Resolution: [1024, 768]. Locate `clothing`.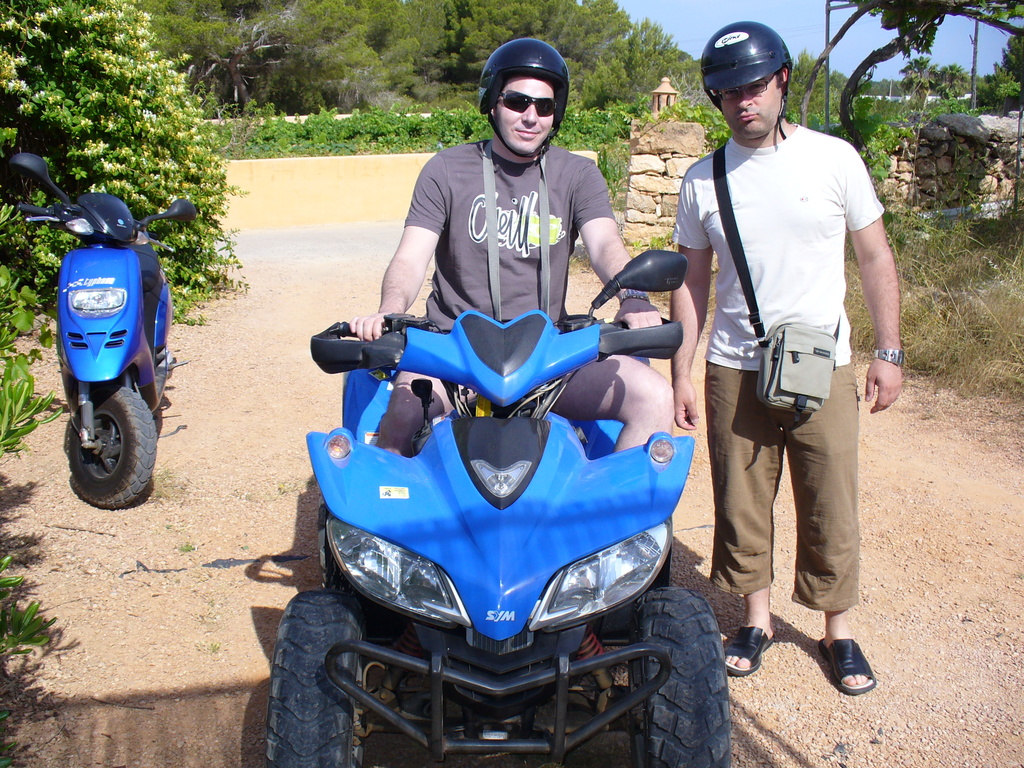
[left=673, top=116, right=888, bottom=607].
